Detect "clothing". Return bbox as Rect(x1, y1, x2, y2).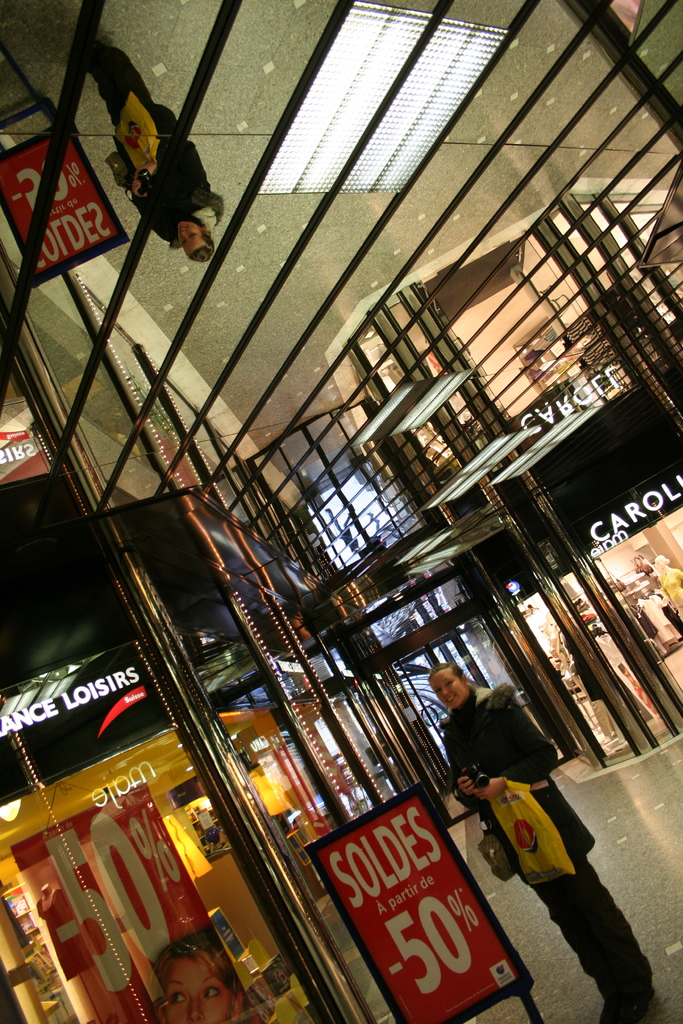
Rect(443, 686, 656, 1005).
